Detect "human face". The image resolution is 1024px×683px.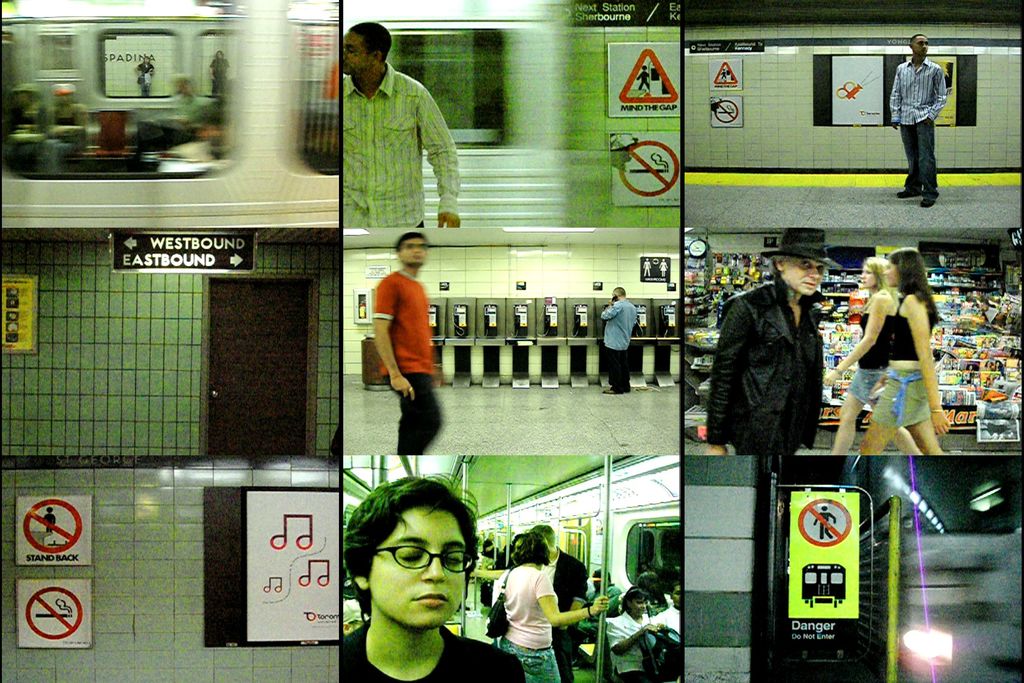
bbox=[790, 259, 826, 293].
